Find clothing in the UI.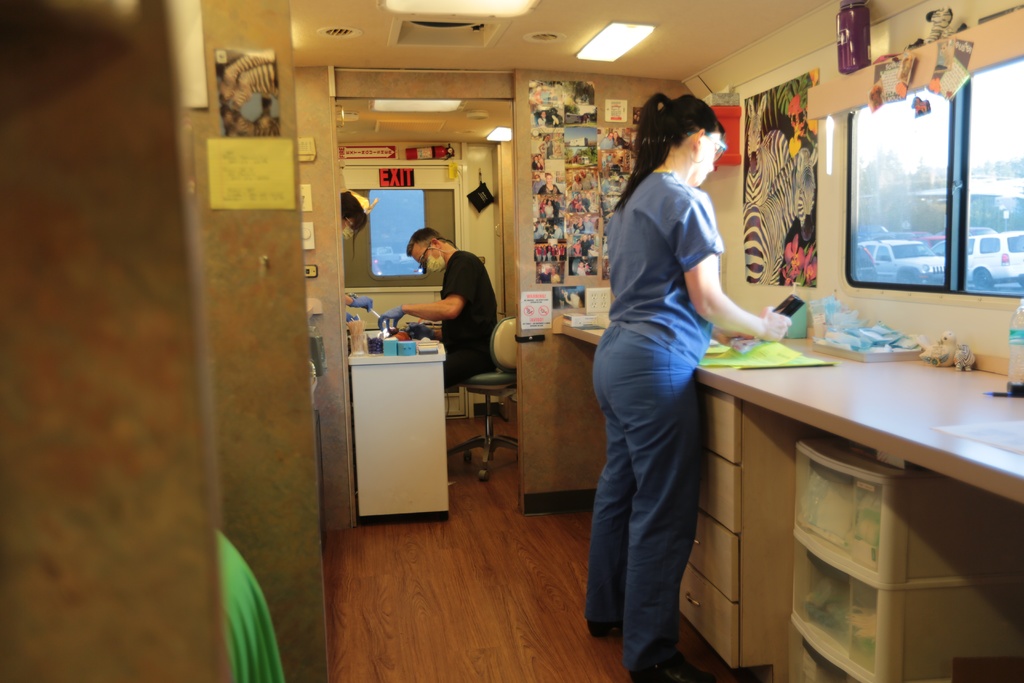
UI element at pyautogui.locateOnScreen(616, 137, 626, 151).
